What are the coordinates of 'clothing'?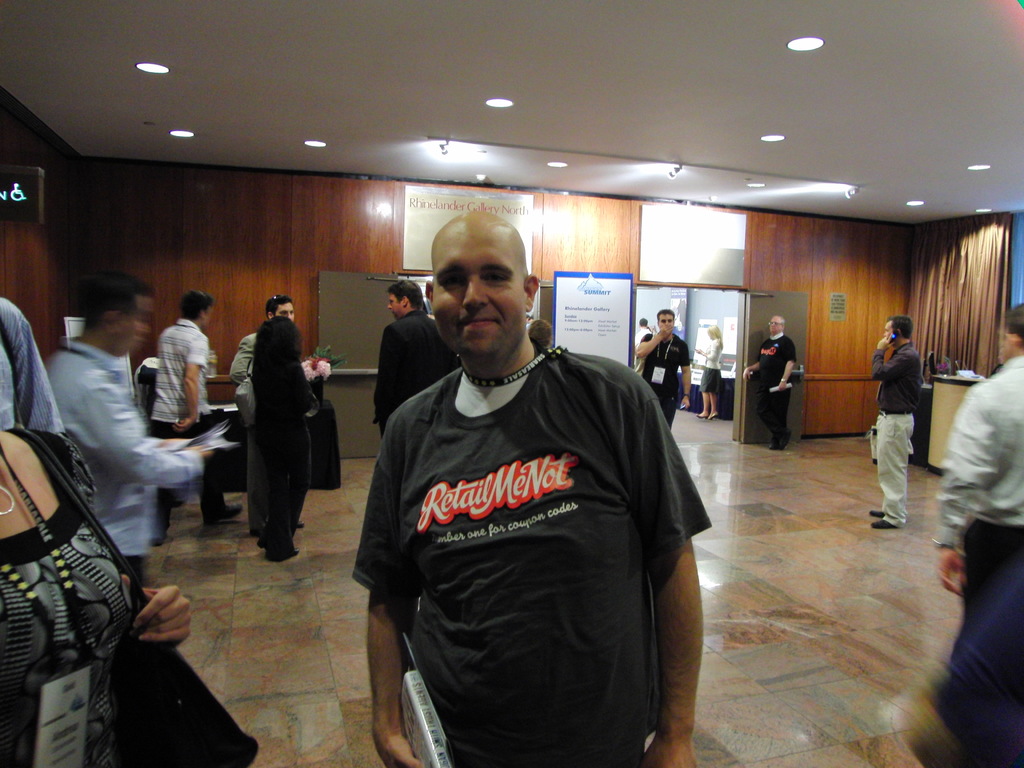
crop(640, 330, 692, 436).
